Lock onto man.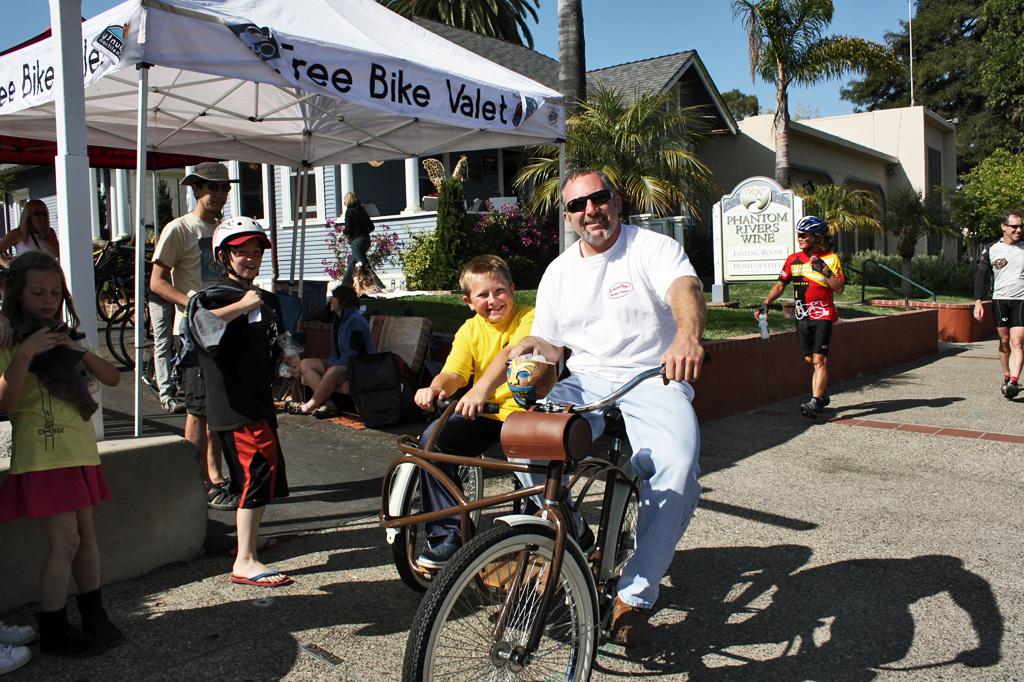
Locked: <bbox>977, 210, 1023, 411</bbox>.
